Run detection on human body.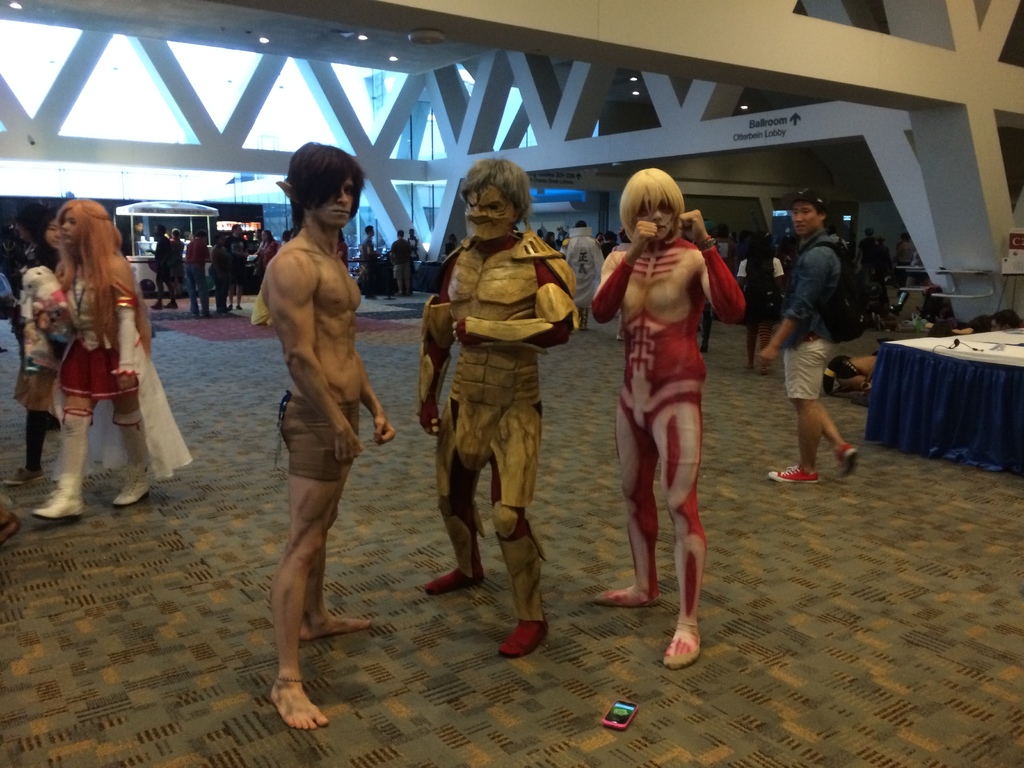
Result: (31,193,159,520).
